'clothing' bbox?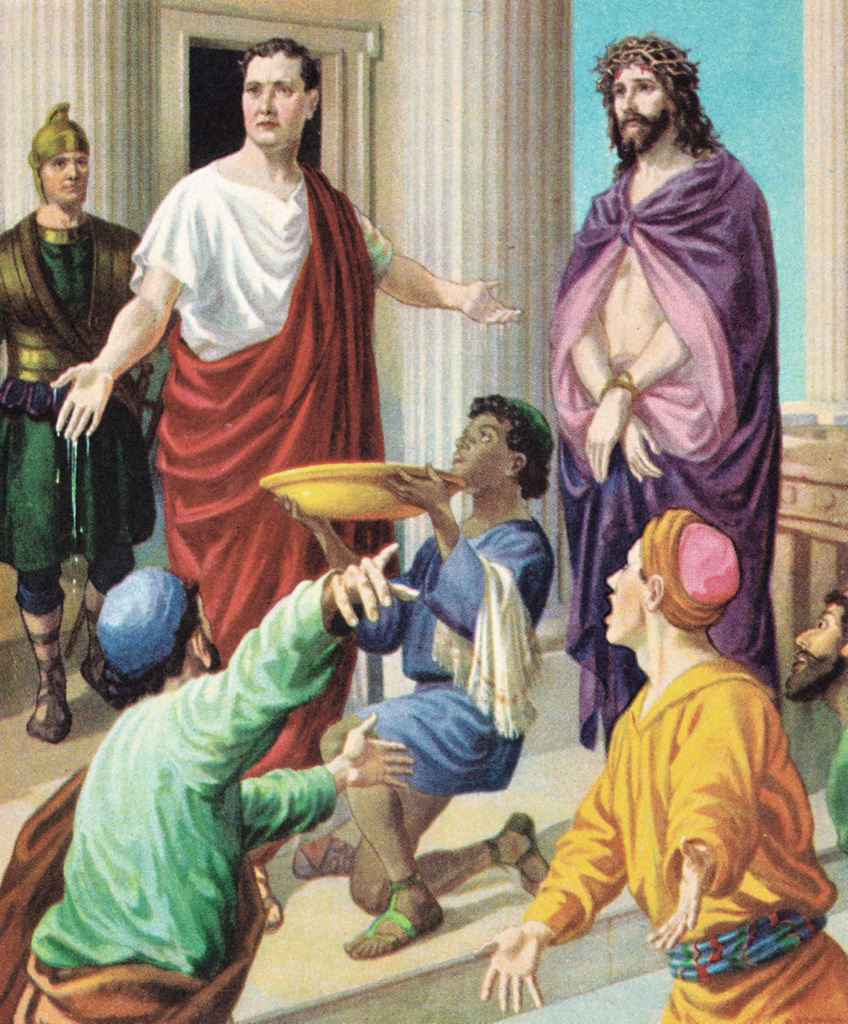
0/570/341/1023
